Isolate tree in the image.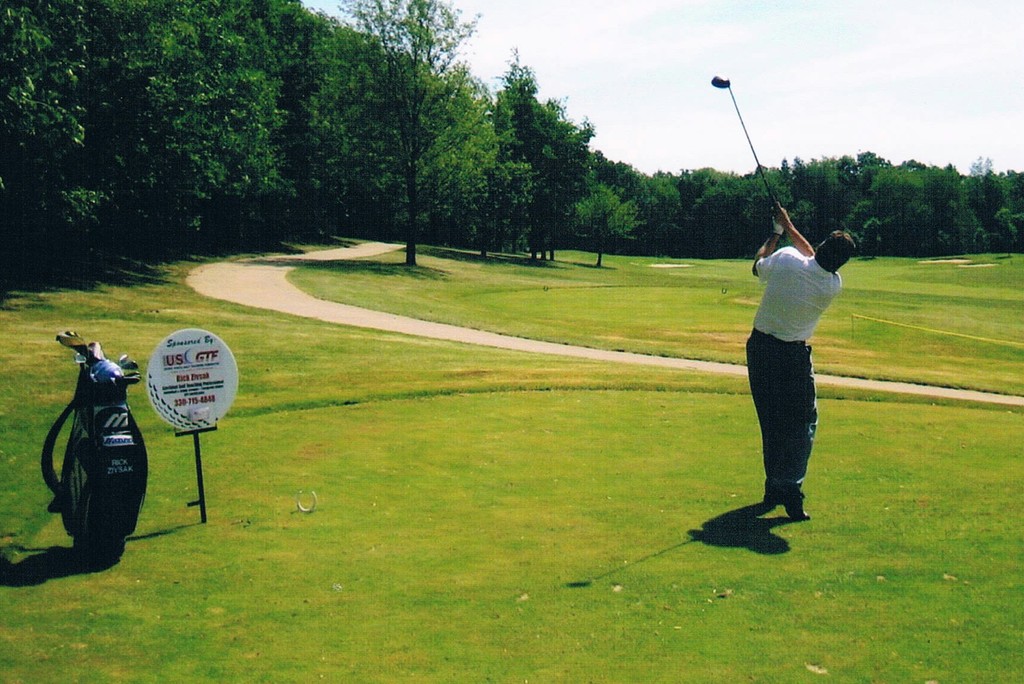
Isolated region: {"x1": 278, "y1": 1, "x2": 384, "y2": 236}.
